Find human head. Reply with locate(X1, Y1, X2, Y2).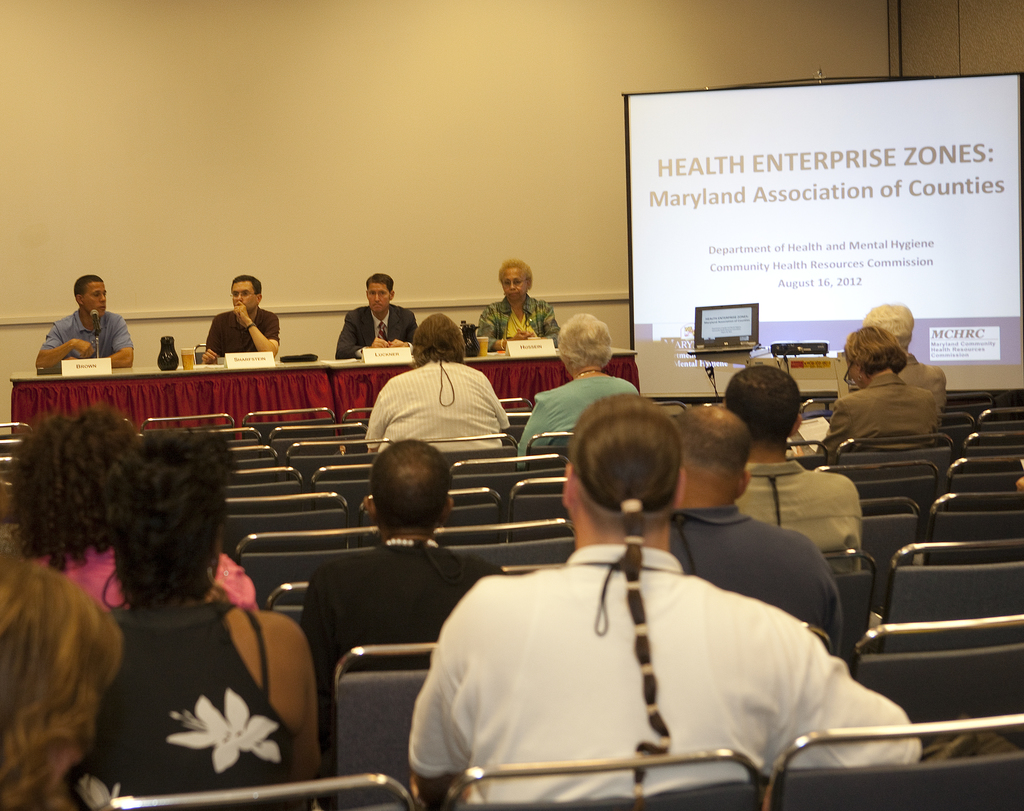
locate(679, 403, 751, 509).
